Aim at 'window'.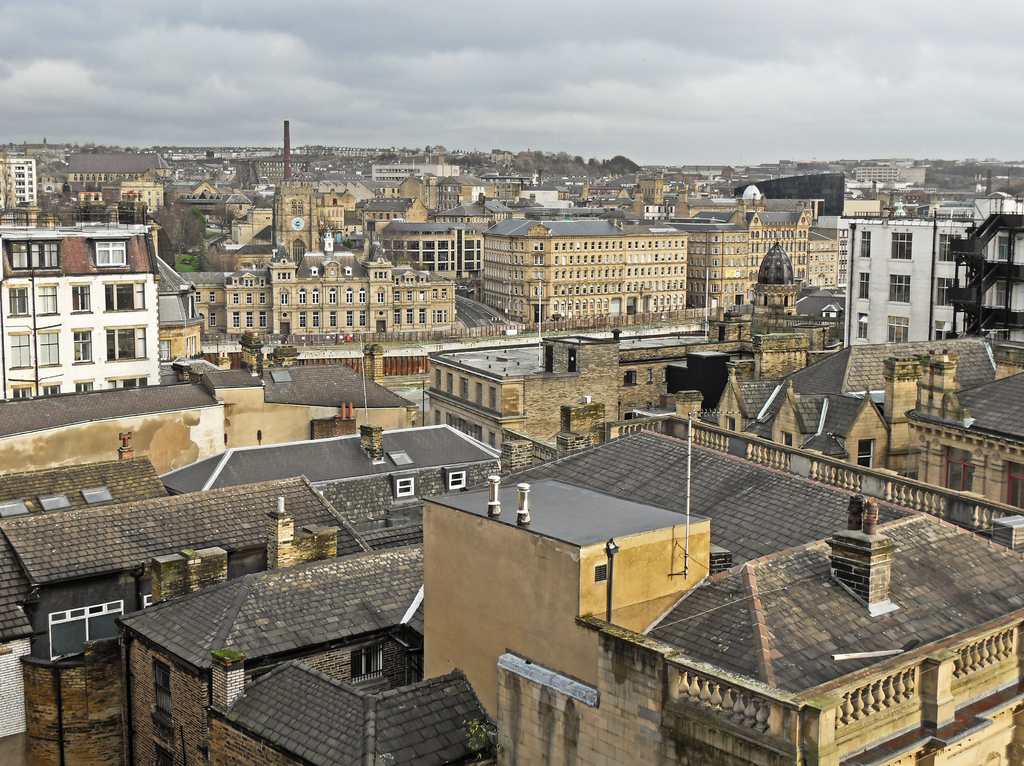
Aimed at 299 293 307 305.
